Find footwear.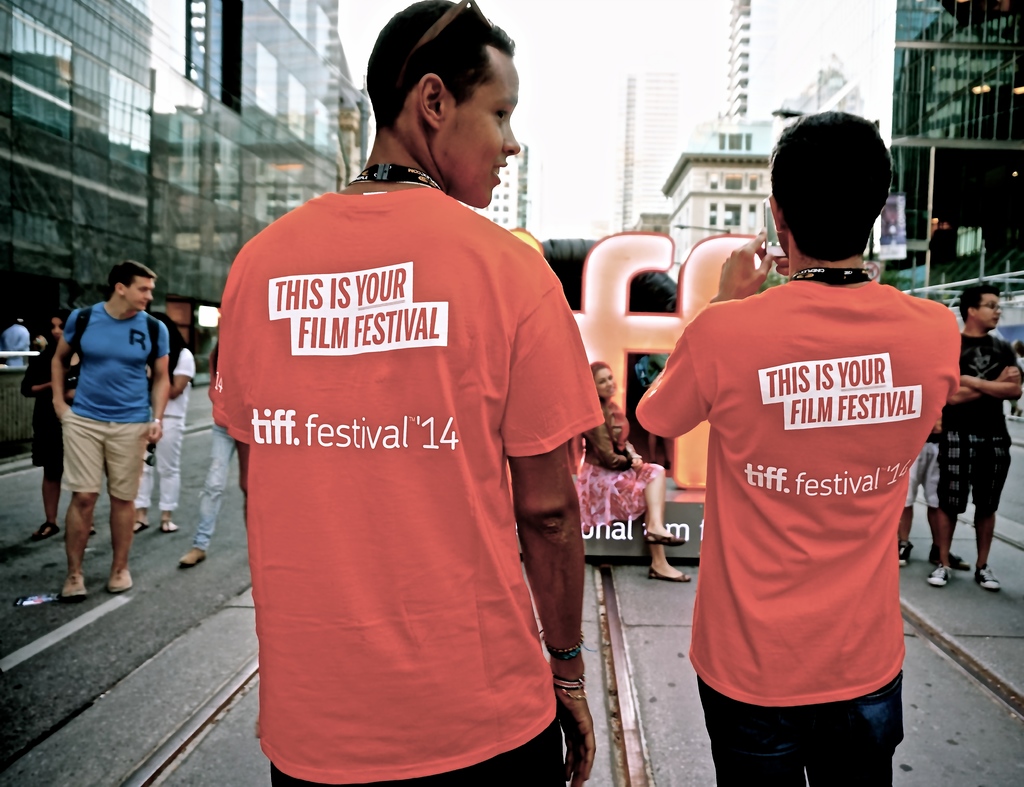
<box>34,522,62,545</box>.
